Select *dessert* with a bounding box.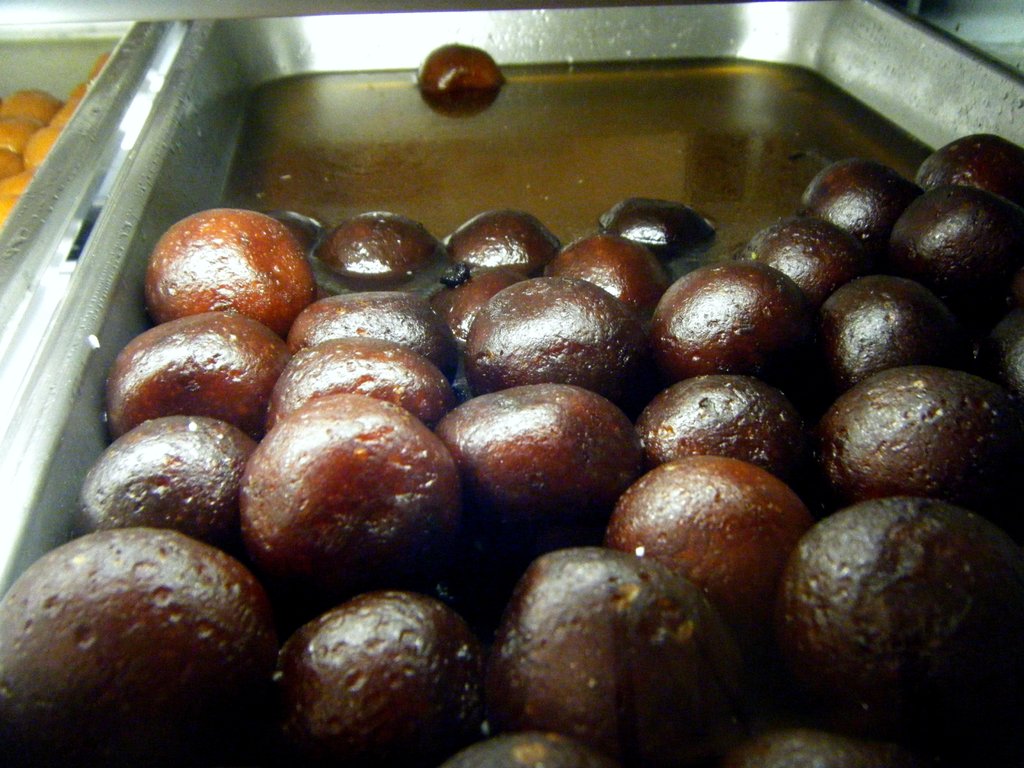
select_region(415, 44, 504, 92).
